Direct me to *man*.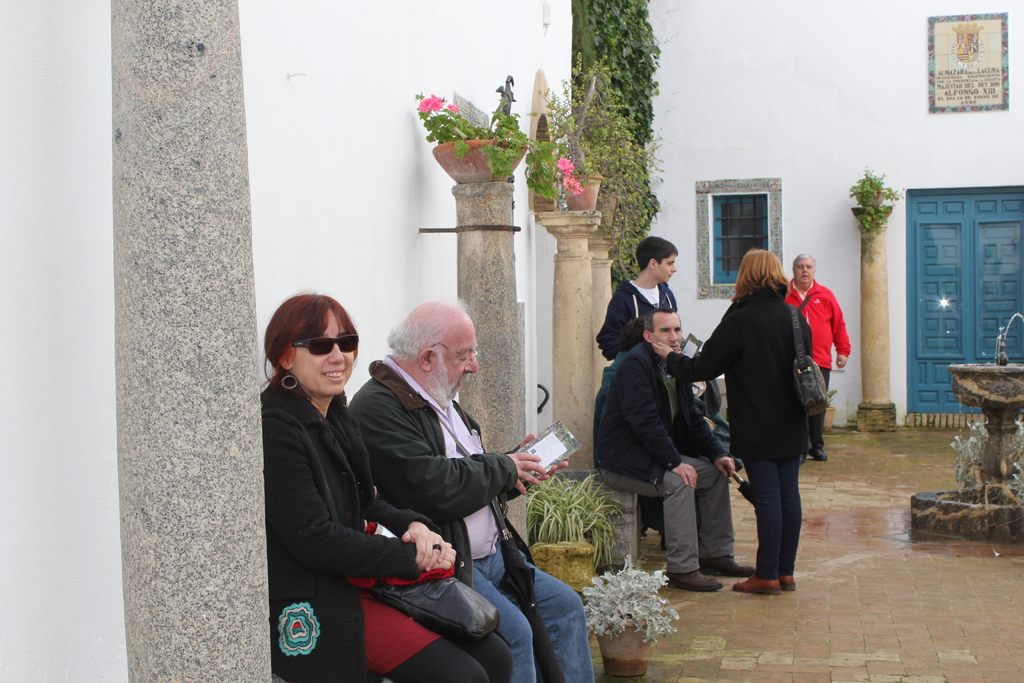
Direction: (left=574, top=304, right=774, bottom=594).
